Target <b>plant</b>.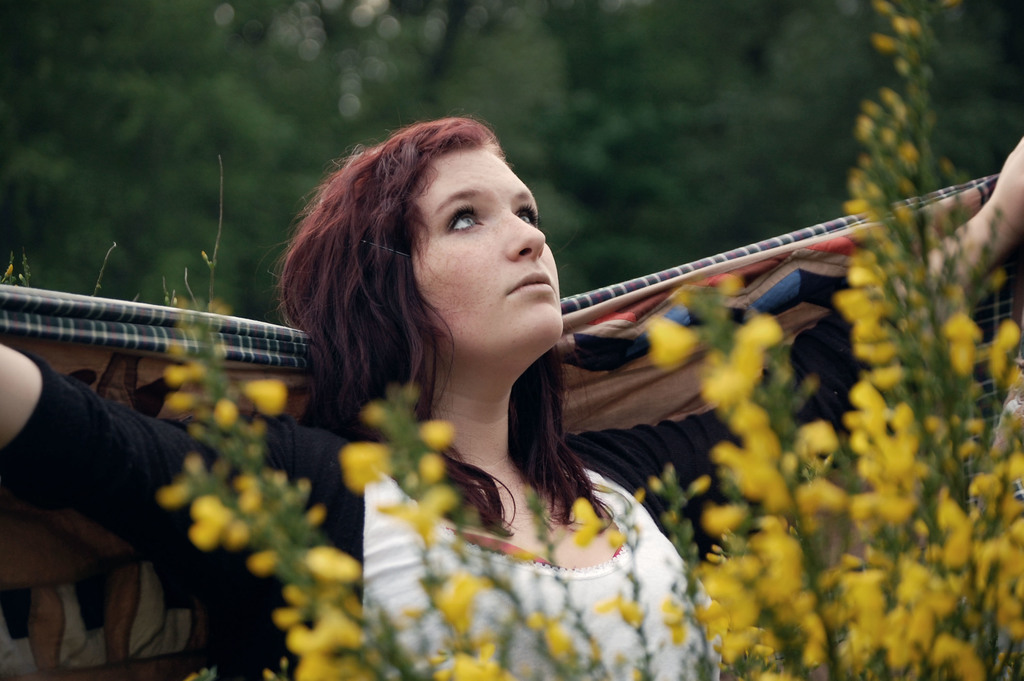
Target region: (559,493,664,680).
